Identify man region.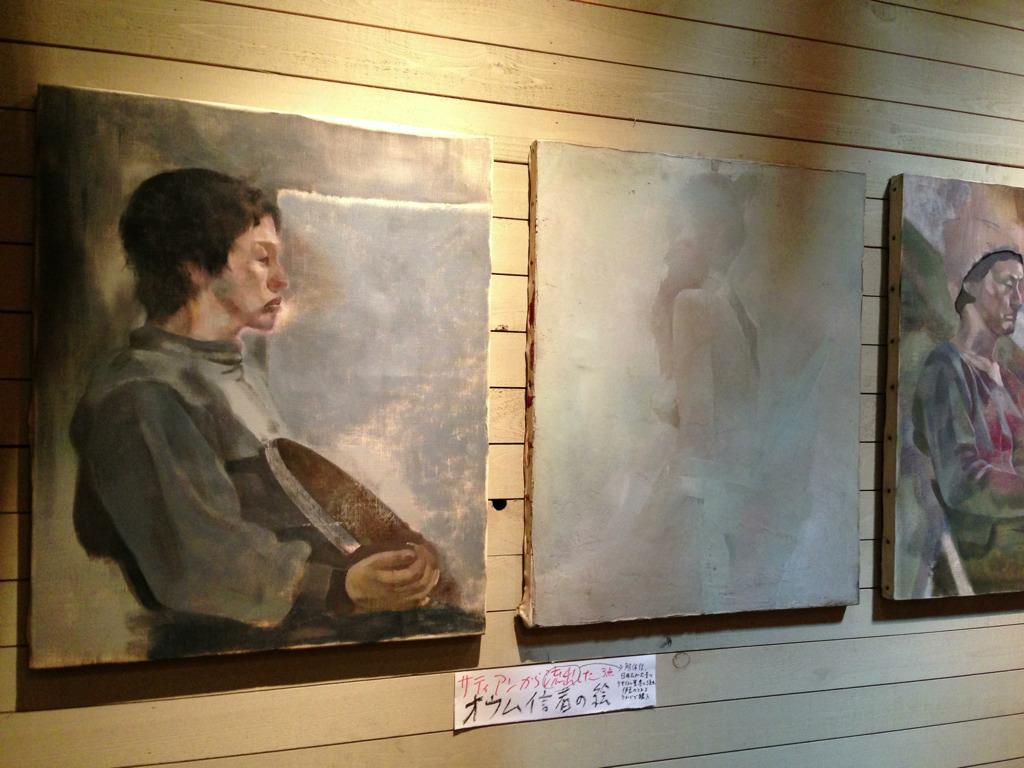
Region: BBox(69, 165, 404, 653).
